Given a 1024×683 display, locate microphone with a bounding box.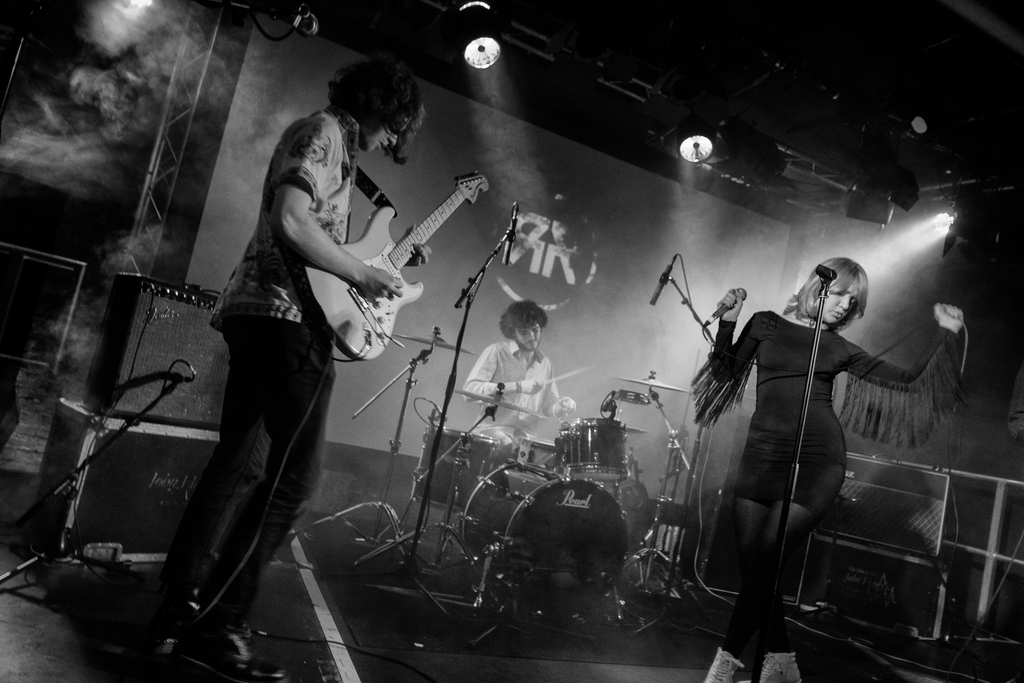
Located: l=501, t=216, r=518, b=263.
